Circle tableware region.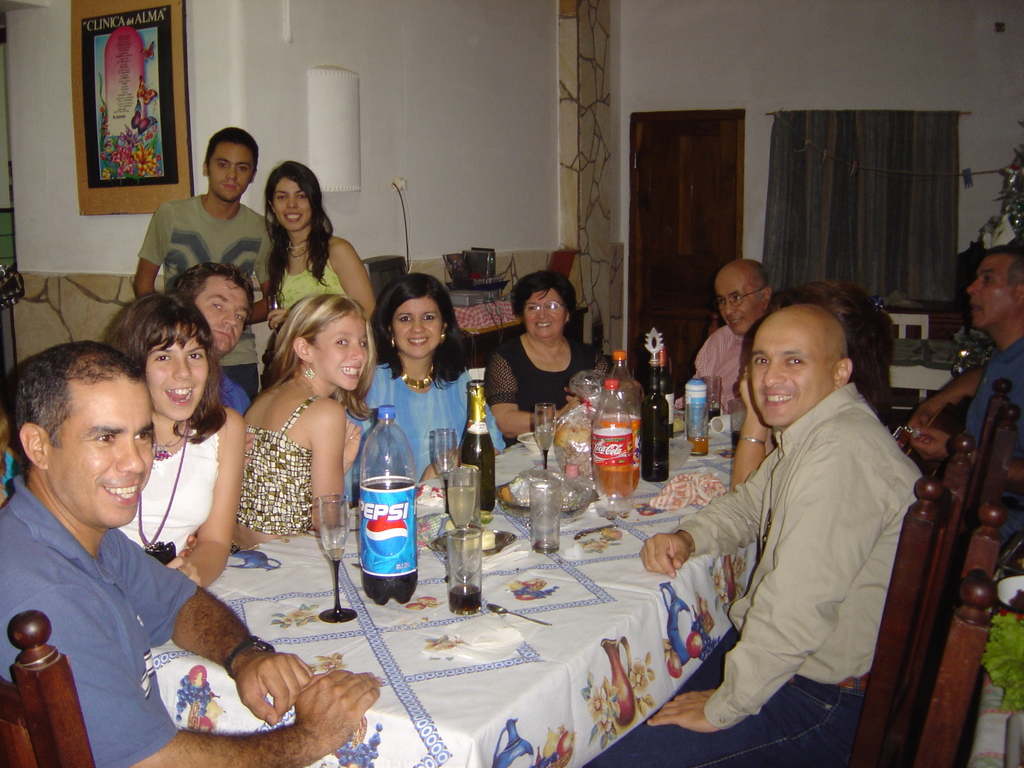
Region: 525,482,559,557.
